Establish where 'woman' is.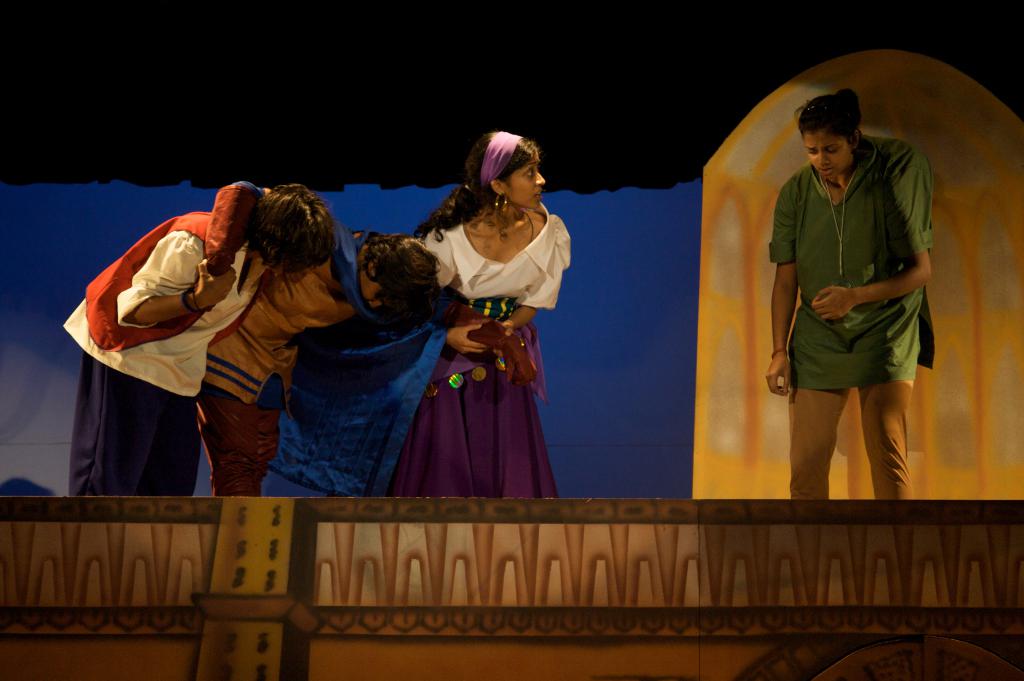
Established at x1=378, y1=130, x2=584, y2=508.
